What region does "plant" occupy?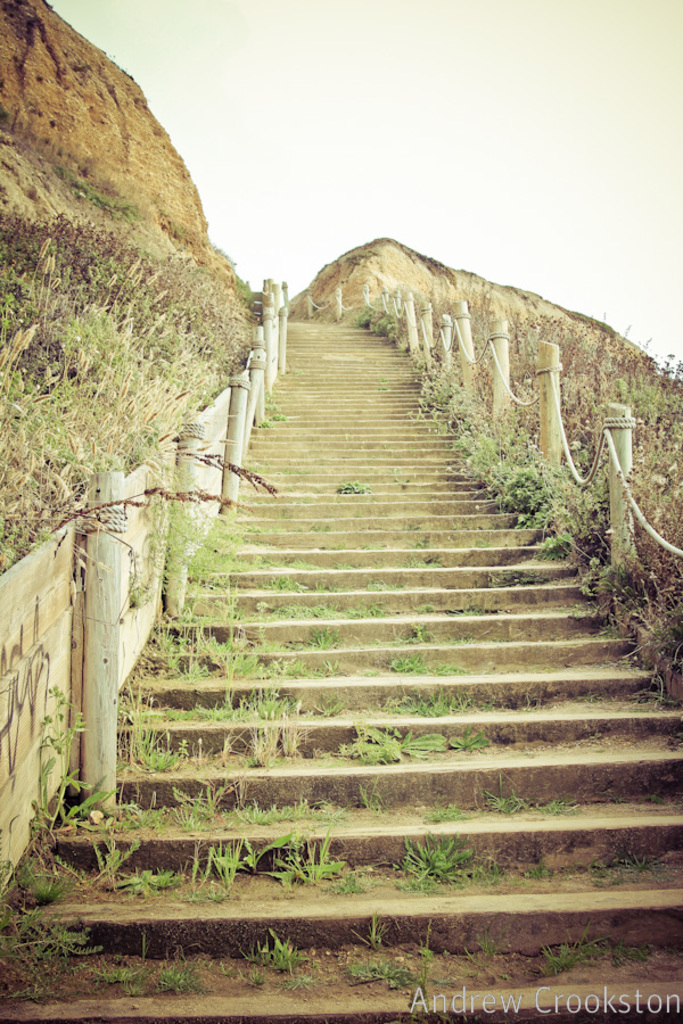
pyautogui.locateOnScreen(335, 477, 371, 501).
